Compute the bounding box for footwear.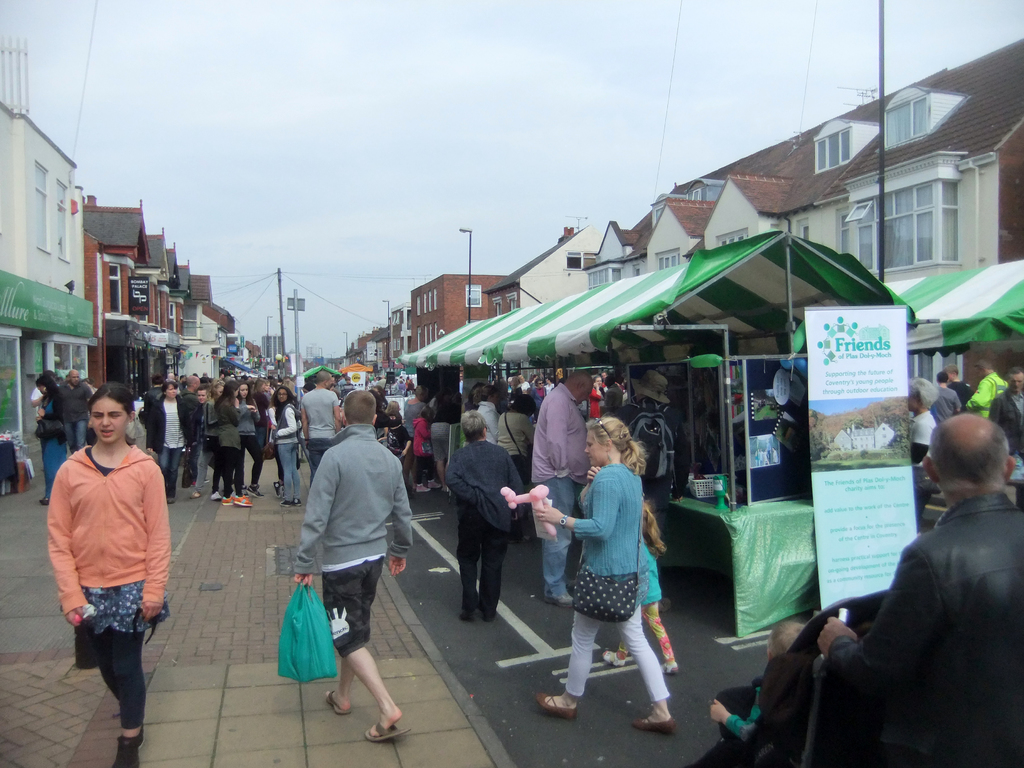
bbox(417, 482, 429, 491).
